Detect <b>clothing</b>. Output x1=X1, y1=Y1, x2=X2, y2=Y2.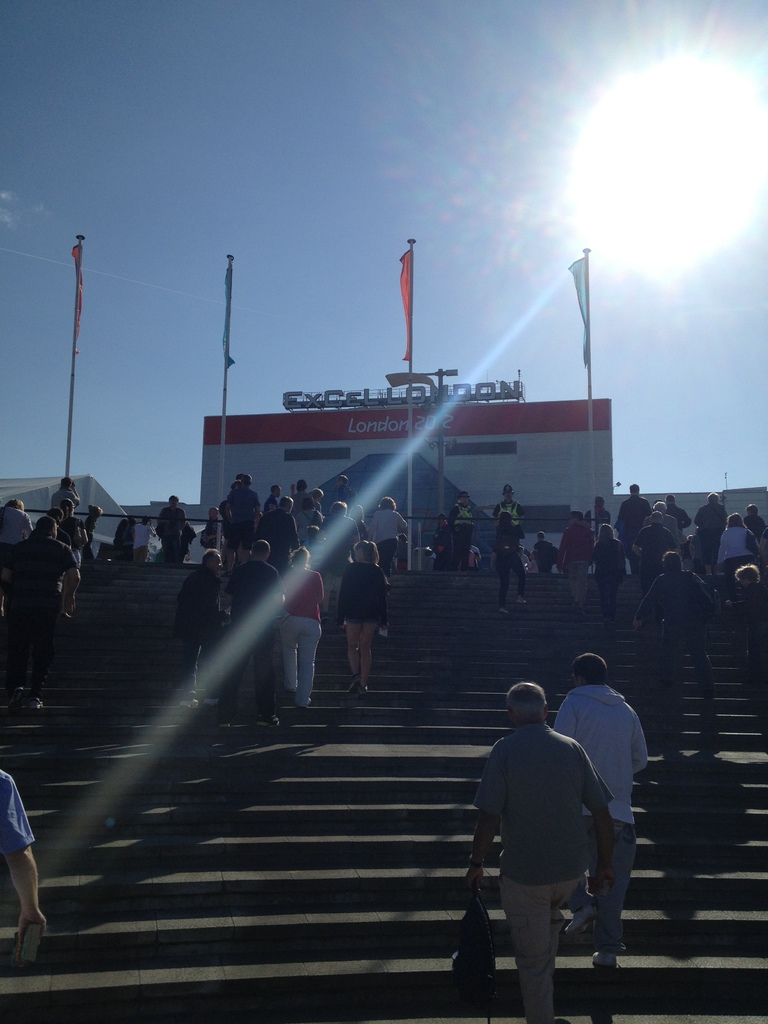
x1=378, y1=516, x2=401, y2=562.
